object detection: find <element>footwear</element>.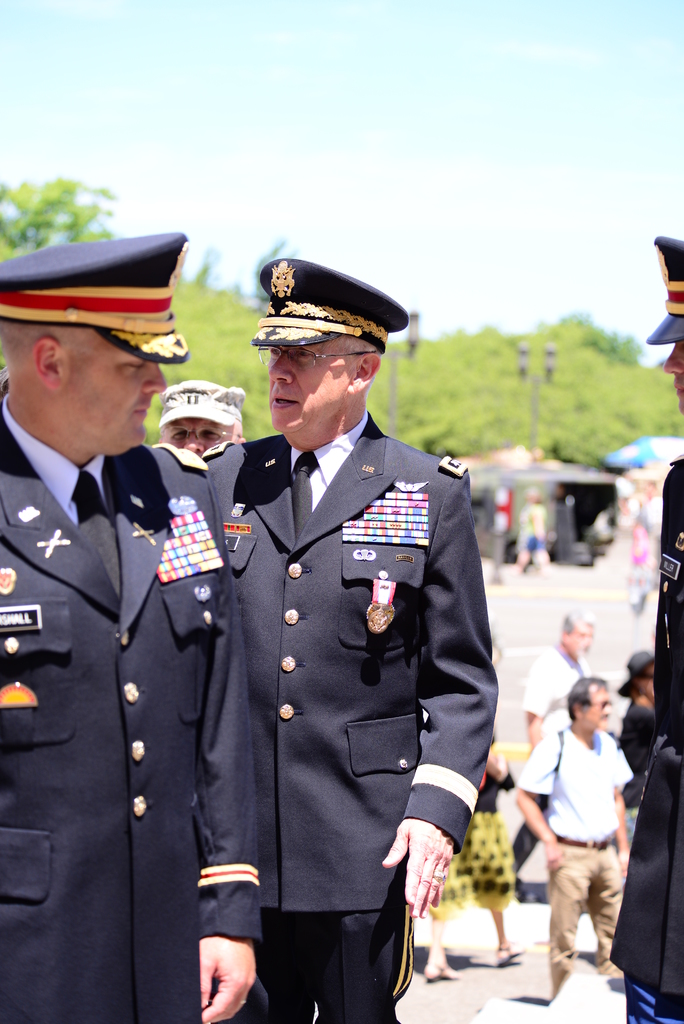
crop(421, 963, 463, 984).
